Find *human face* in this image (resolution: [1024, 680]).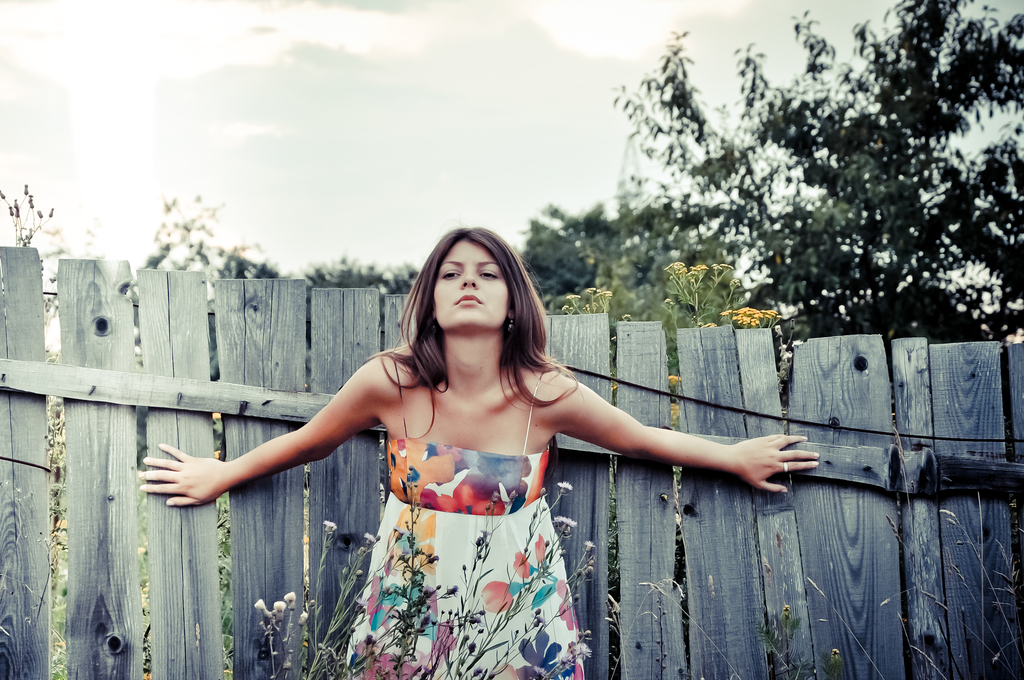
box=[433, 236, 508, 329].
